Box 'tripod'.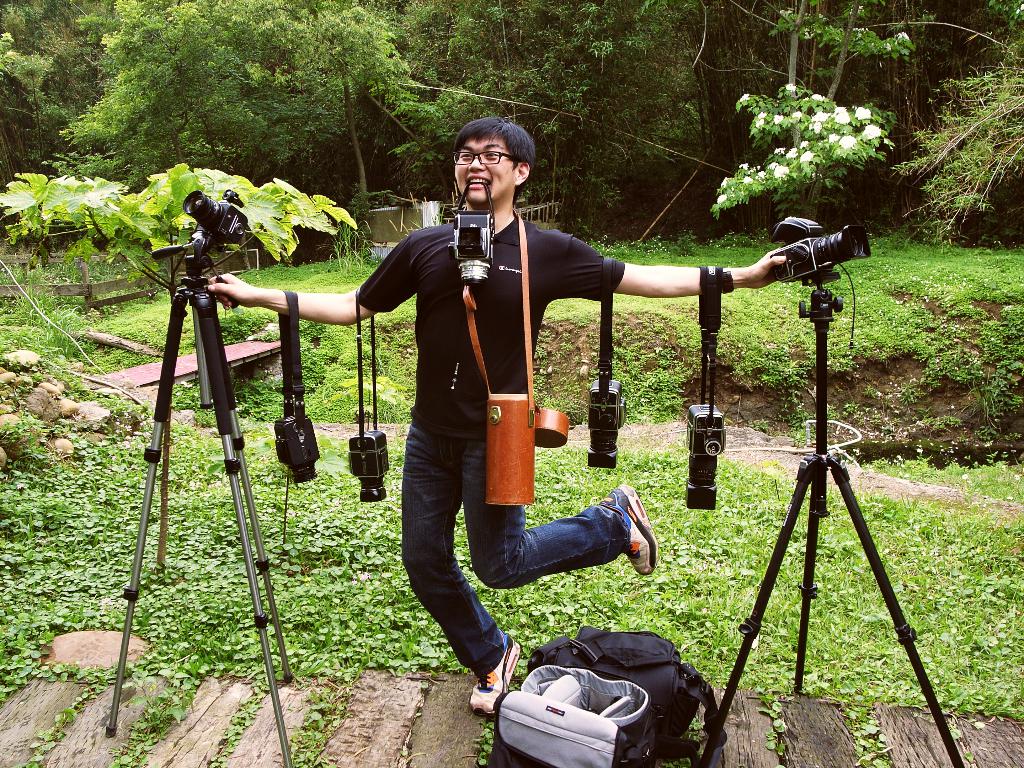
[709, 274, 970, 767].
